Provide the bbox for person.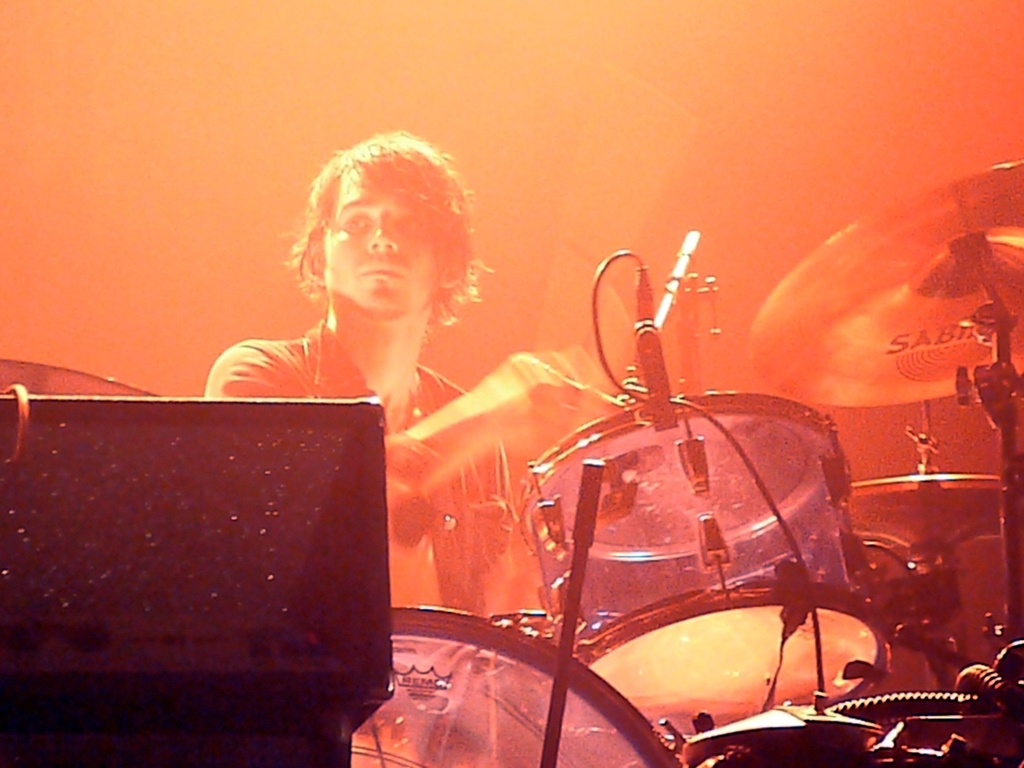
{"x1": 151, "y1": 117, "x2": 647, "y2": 710}.
